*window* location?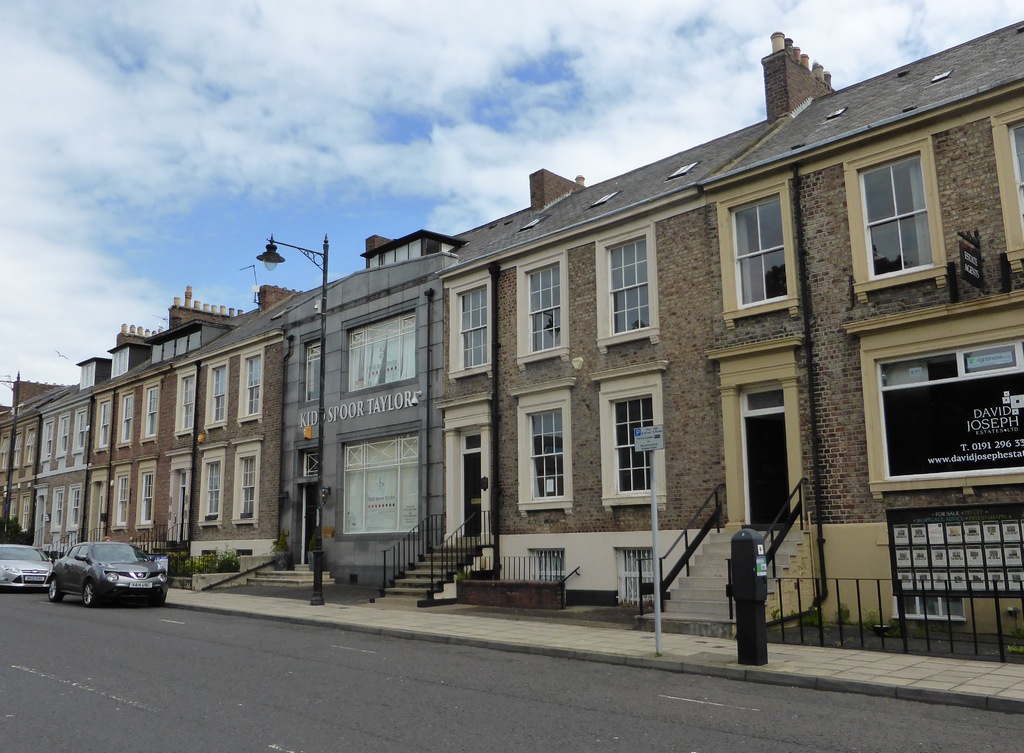
71 408 91 452
